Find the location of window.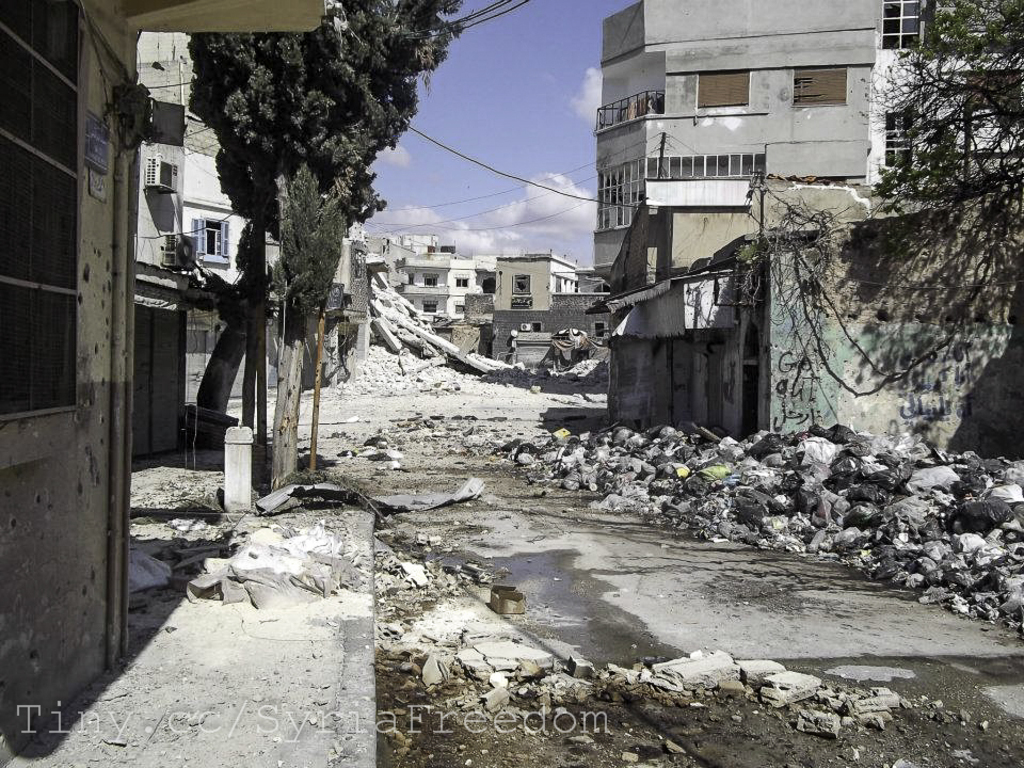
Location: bbox(195, 213, 227, 261).
